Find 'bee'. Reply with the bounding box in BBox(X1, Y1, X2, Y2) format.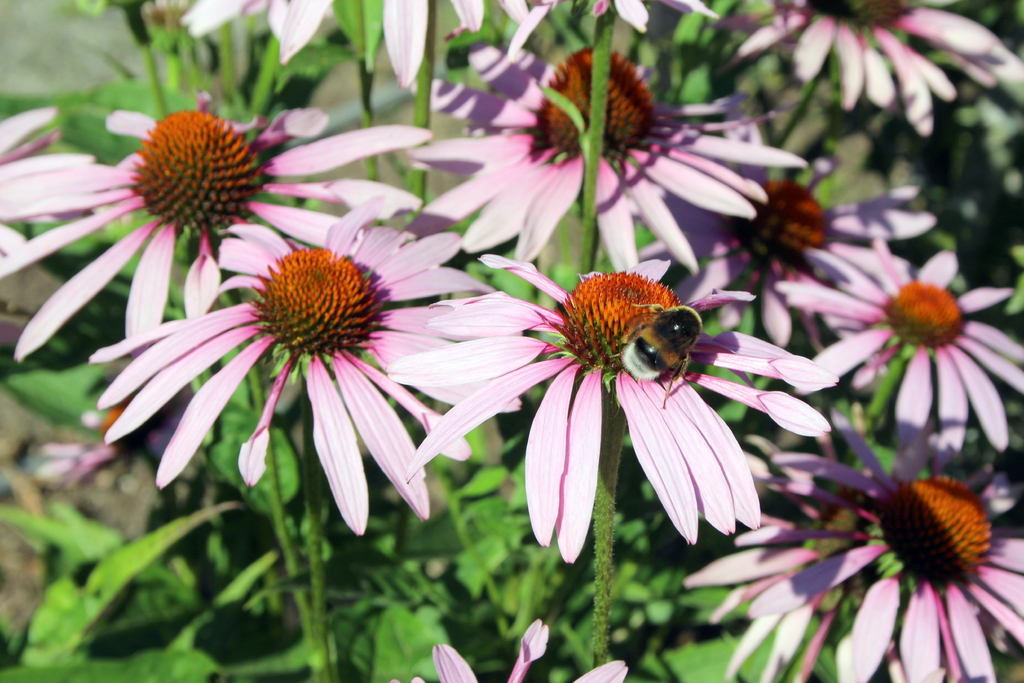
BBox(626, 284, 724, 393).
